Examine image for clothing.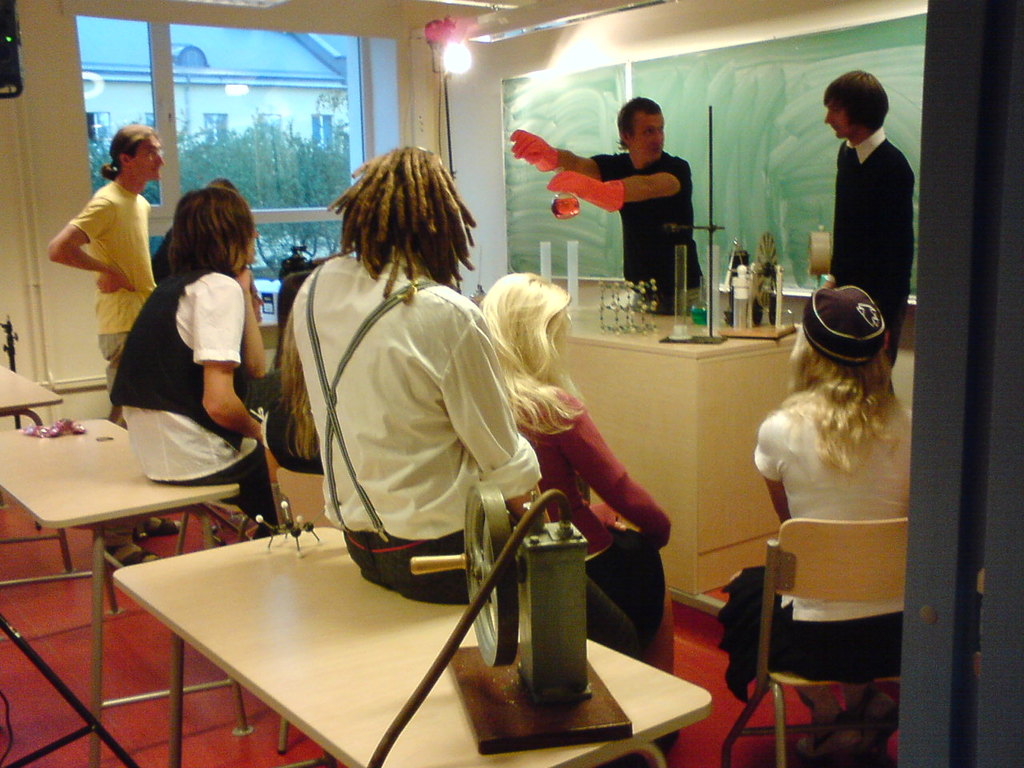
Examination result: select_region(825, 126, 919, 368).
